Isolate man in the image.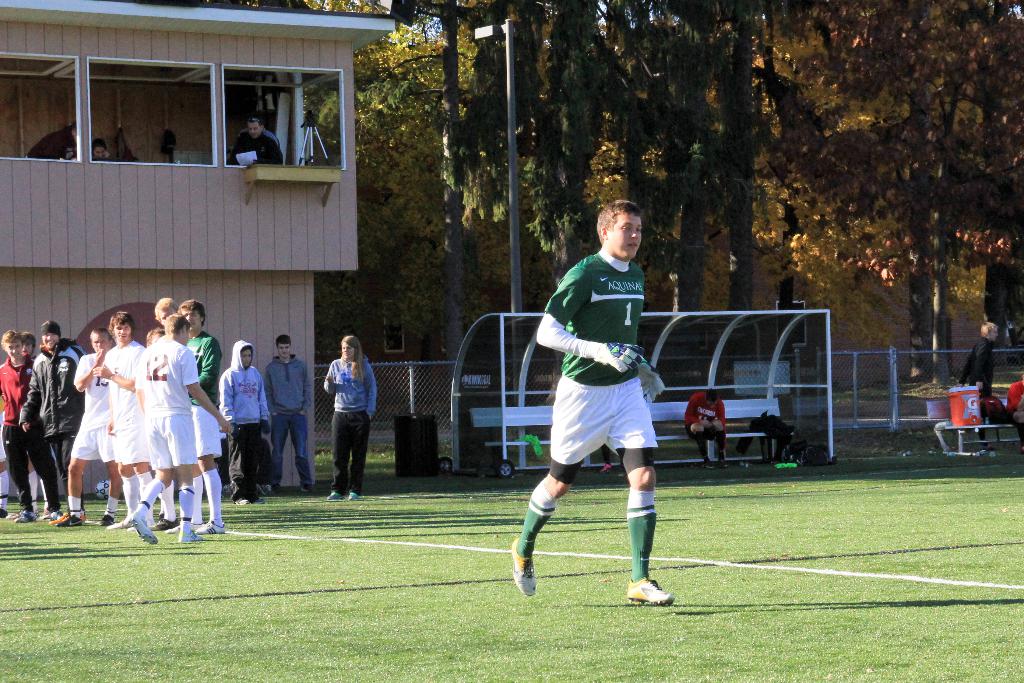
Isolated region: 124/309/232/546.
